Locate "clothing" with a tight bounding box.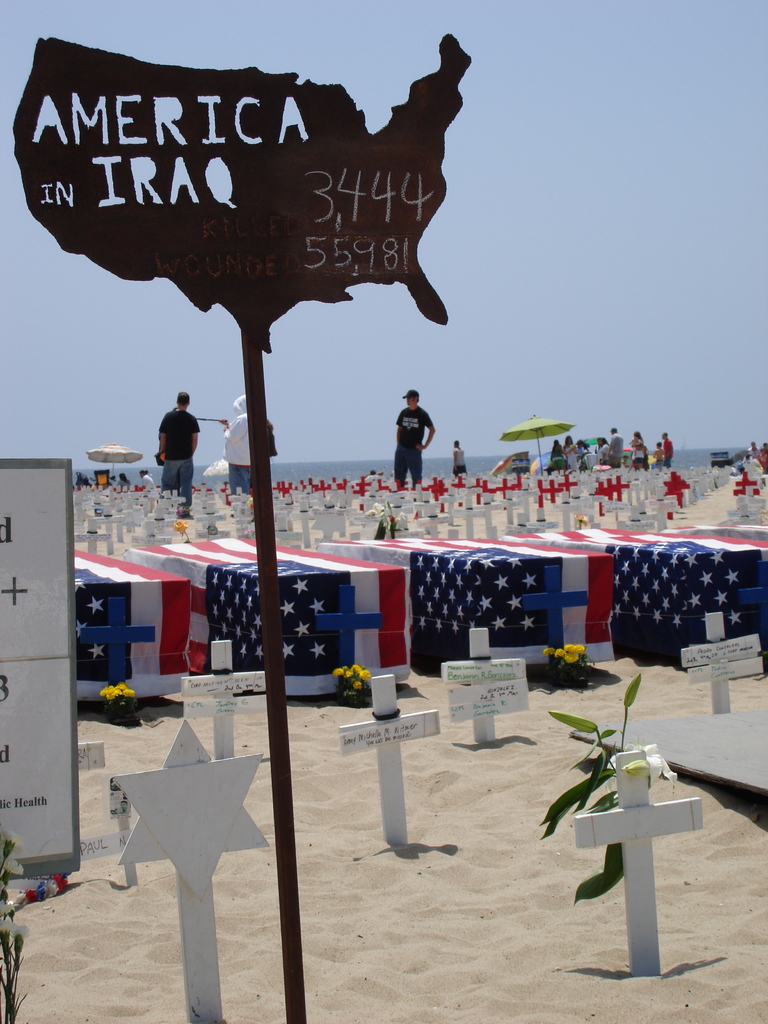
x1=150, y1=403, x2=193, y2=520.
